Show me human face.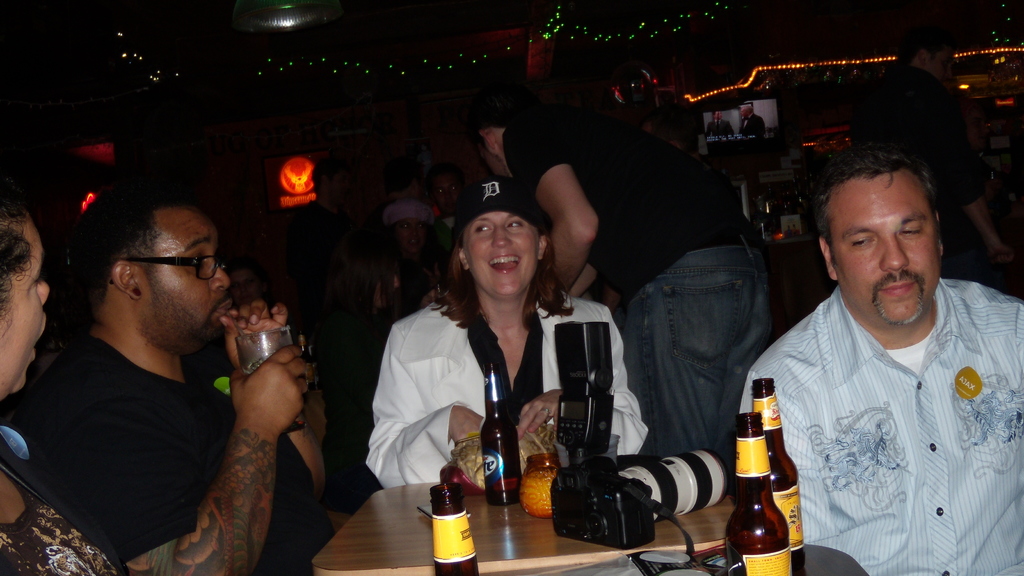
human face is here: box=[133, 209, 230, 343].
